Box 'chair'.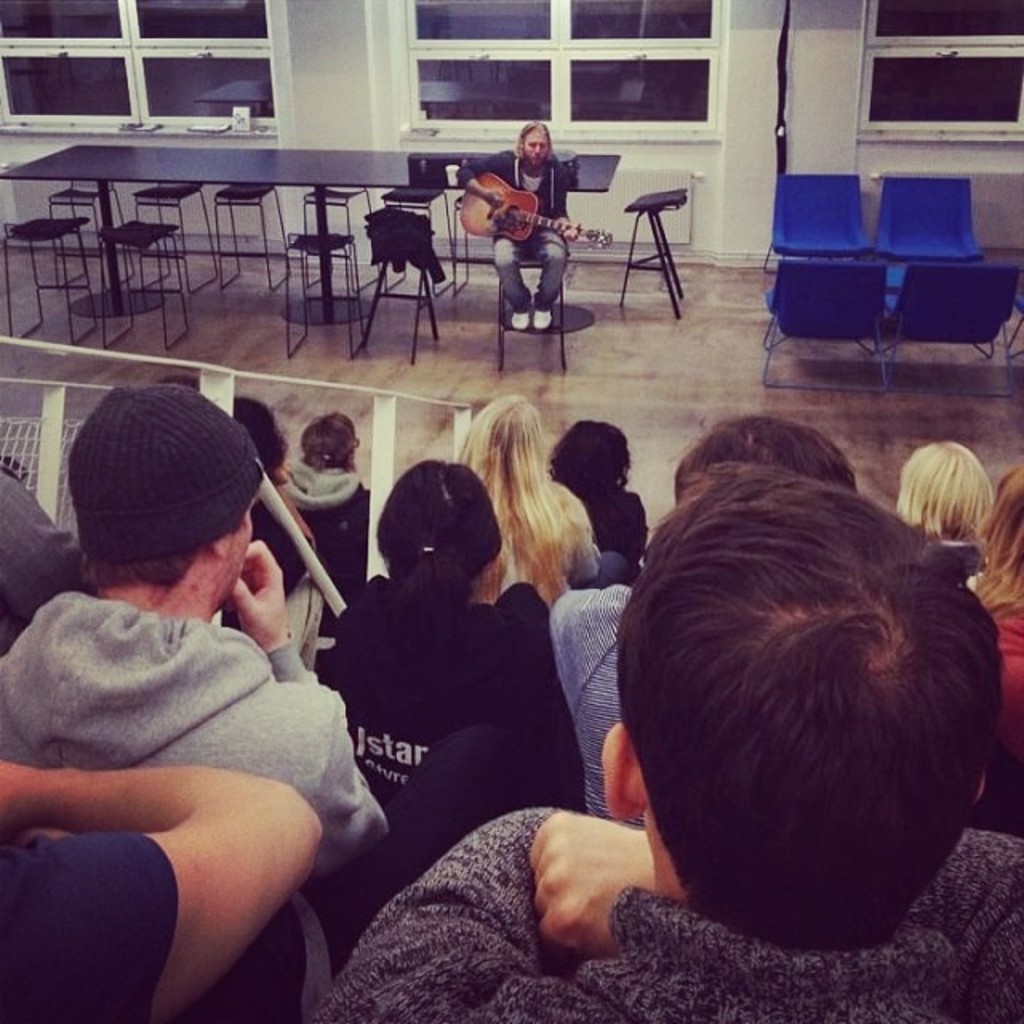
(875, 173, 979, 259).
